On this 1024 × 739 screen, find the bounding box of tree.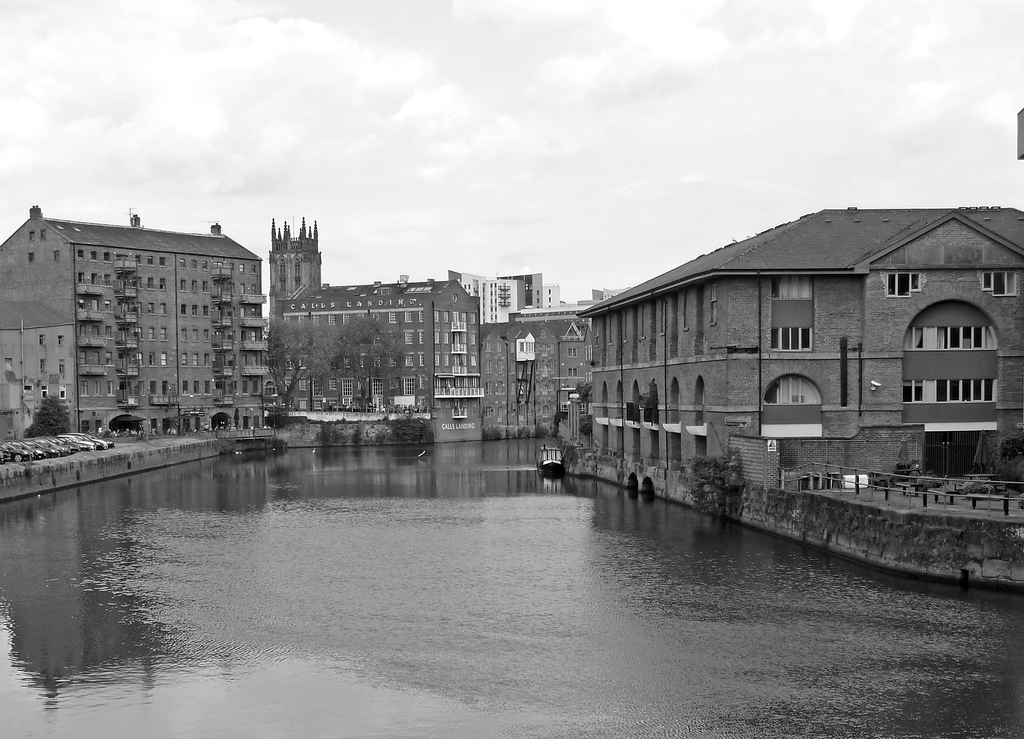
Bounding box: (x1=29, y1=391, x2=69, y2=435).
